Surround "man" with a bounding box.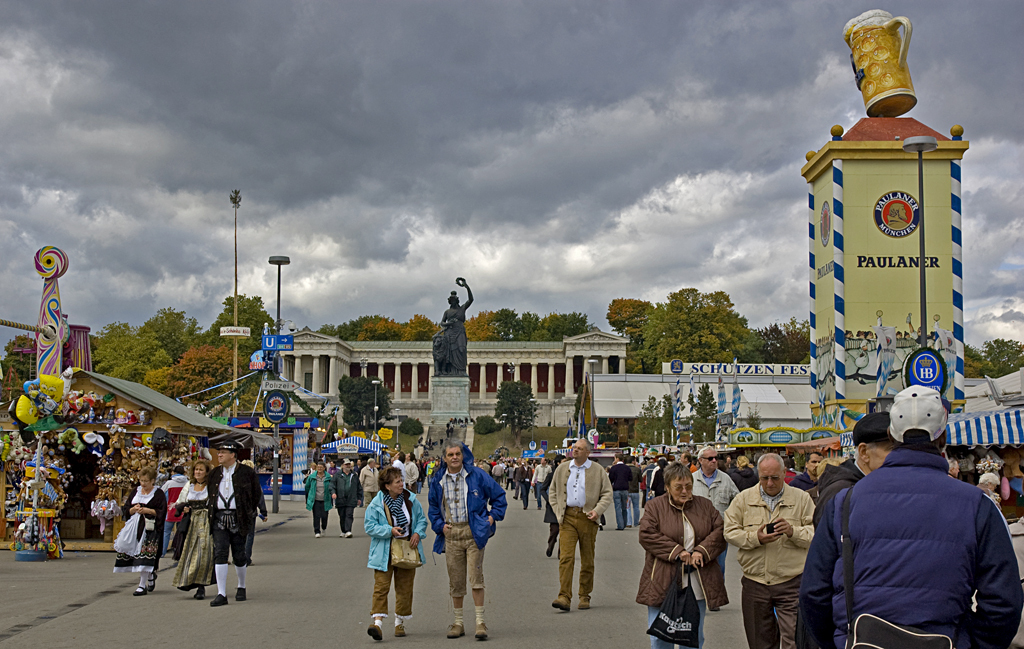
484:458:508:505.
